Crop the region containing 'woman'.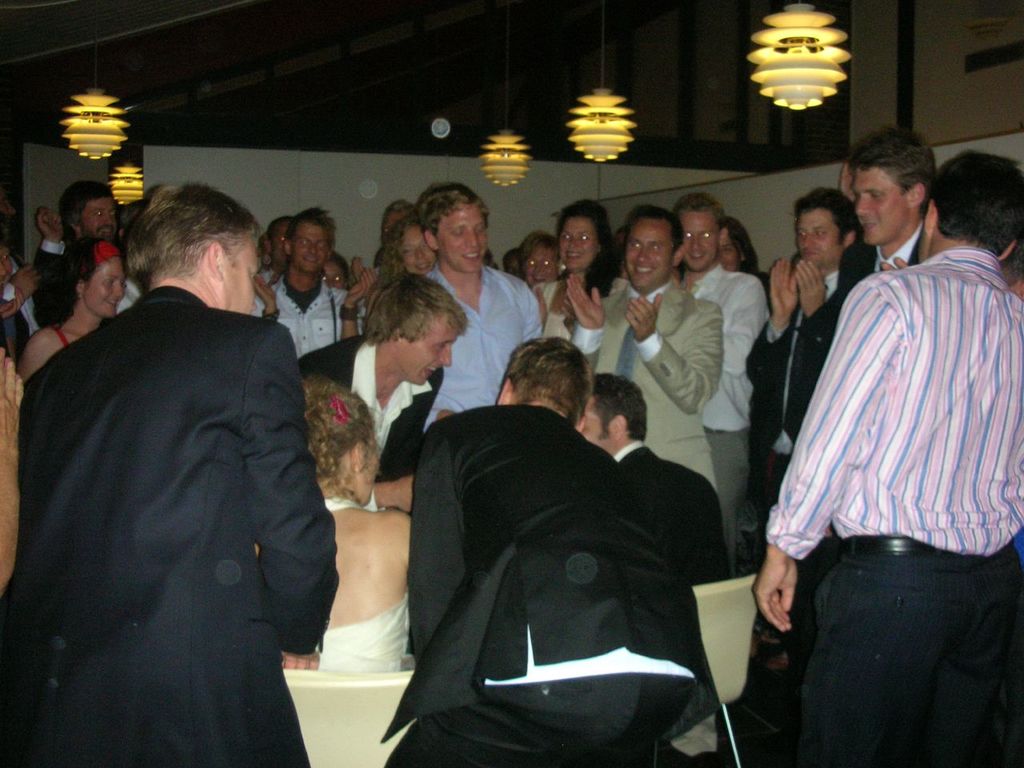
Crop region: {"left": 530, "top": 198, "right": 618, "bottom": 346}.
